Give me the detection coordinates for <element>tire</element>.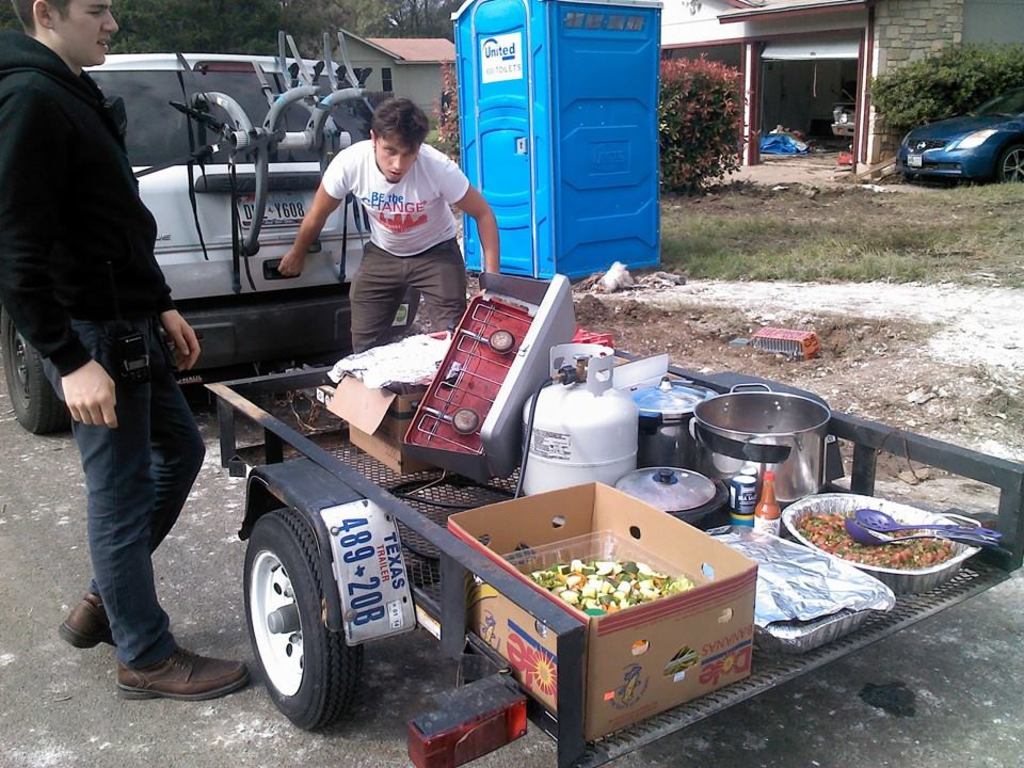
(397,286,421,335).
